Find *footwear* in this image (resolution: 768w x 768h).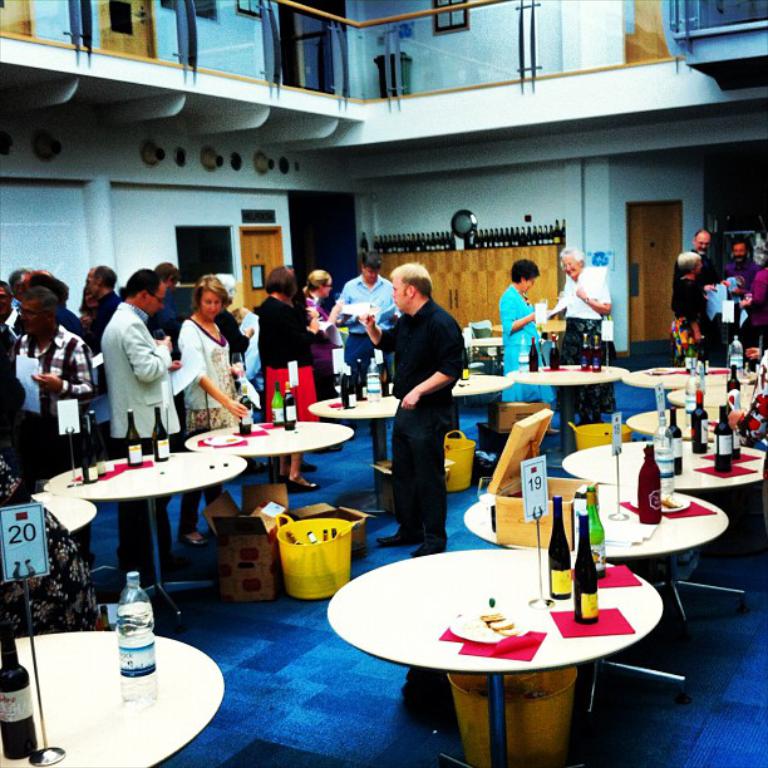
[412, 545, 443, 560].
